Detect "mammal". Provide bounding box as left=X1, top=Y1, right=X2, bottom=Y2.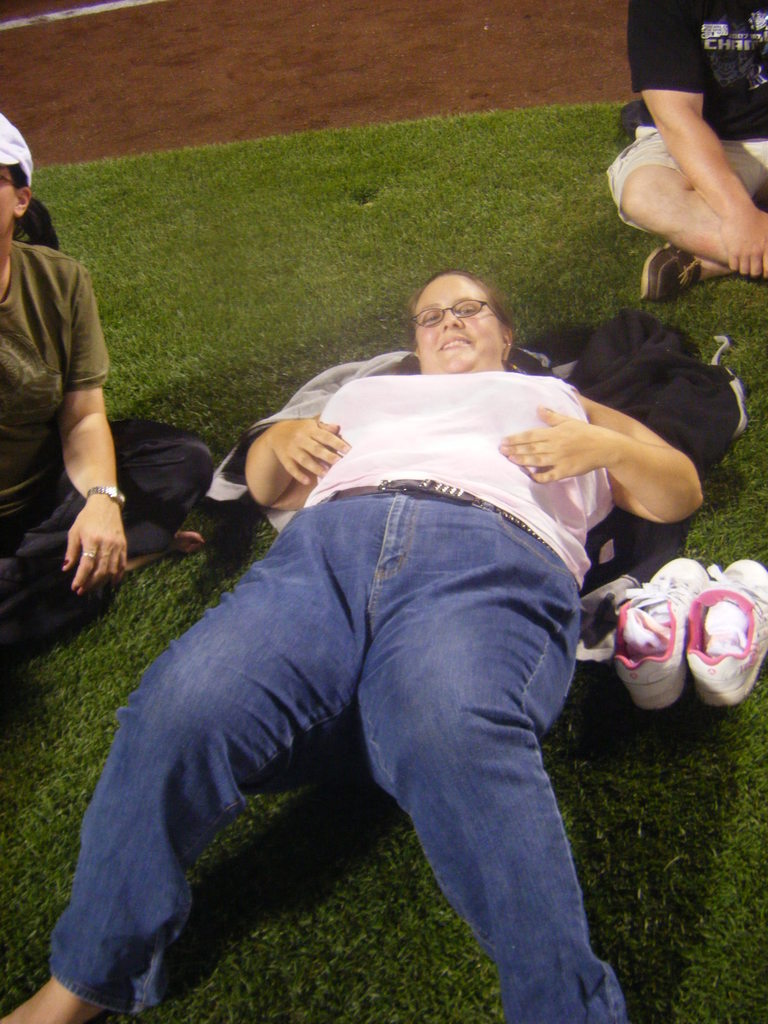
left=0, top=267, right=702, bottom=1023.
